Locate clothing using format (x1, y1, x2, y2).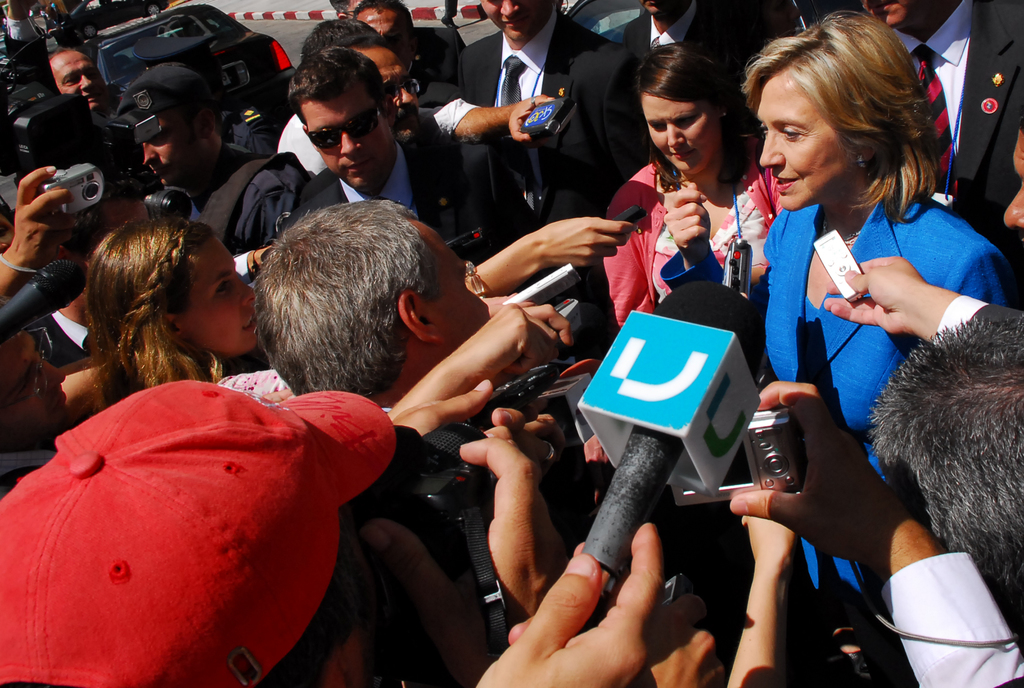
(281, 128, 540, 270).
